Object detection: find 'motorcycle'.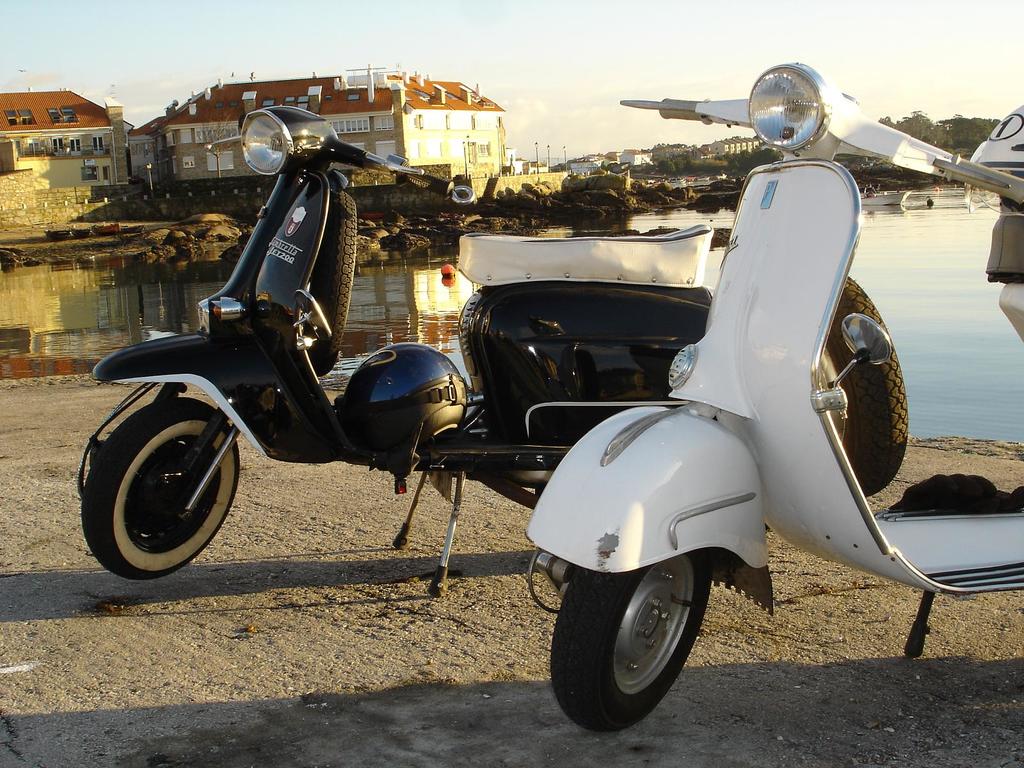
(522, 60, 1023, 734).
